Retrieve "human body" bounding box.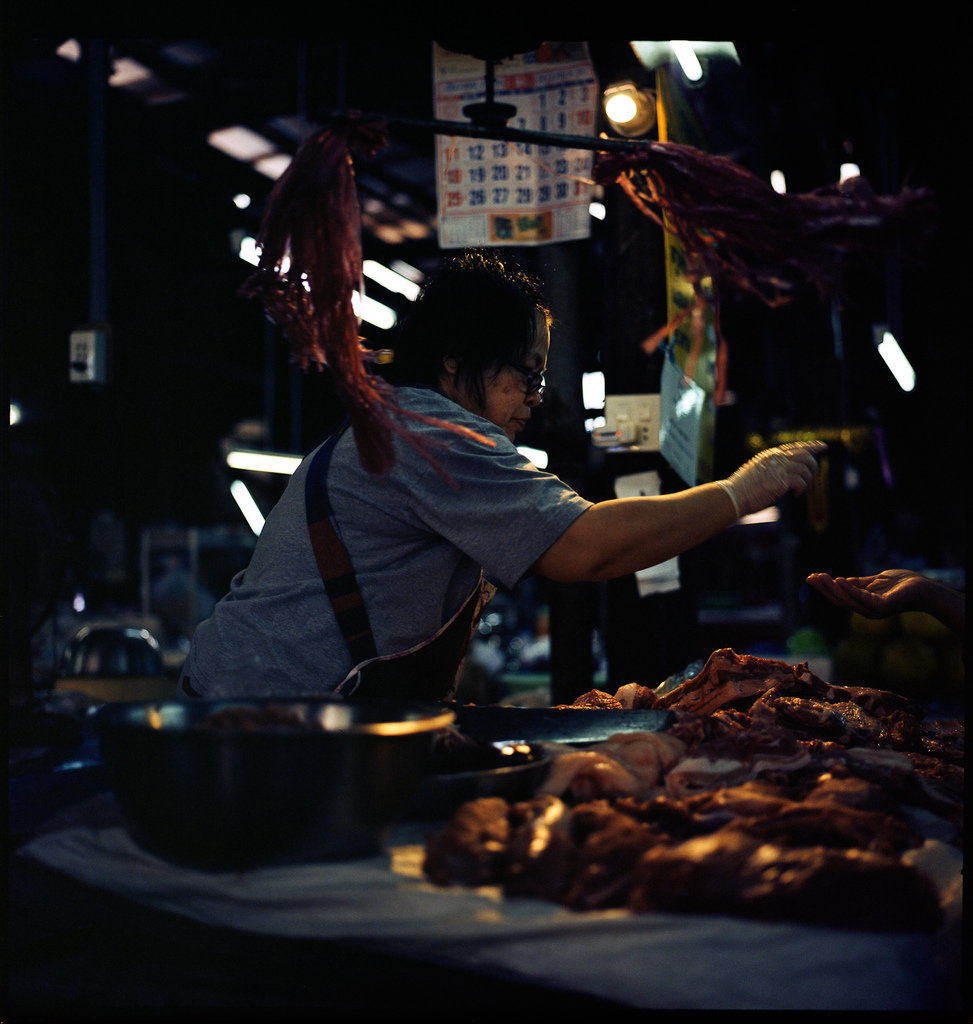
Bounding box: {"x1": 220, "y1": 230, "x2": 792, "y2": 747}.
